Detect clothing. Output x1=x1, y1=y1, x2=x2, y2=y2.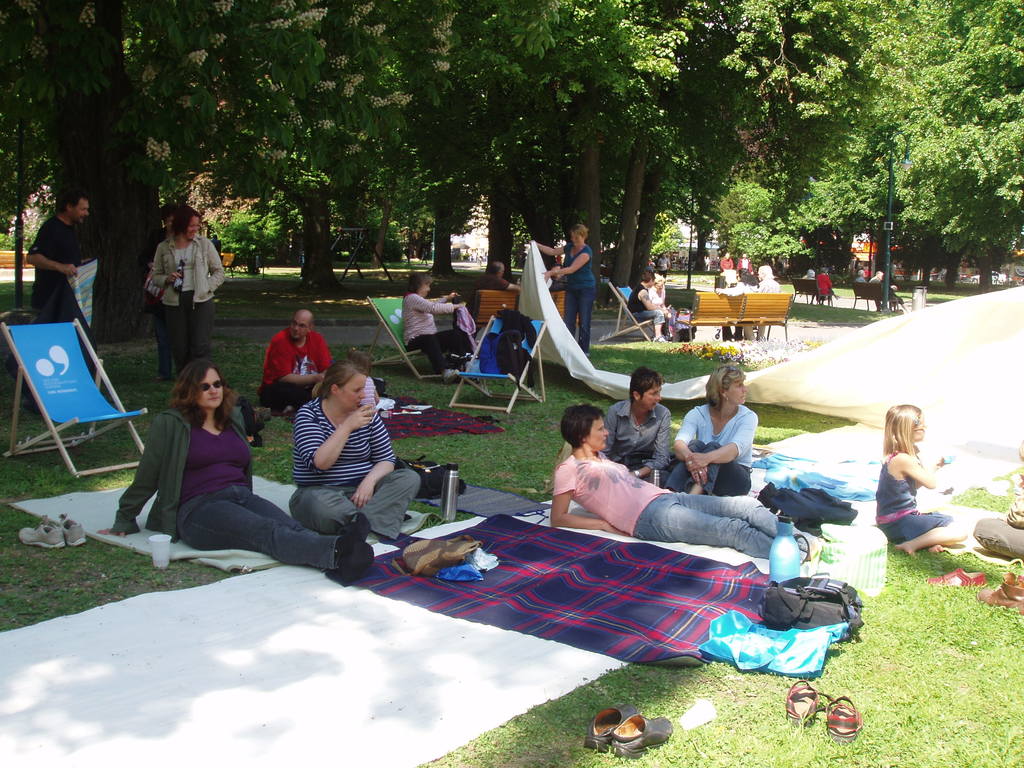
x1=478, y1=270, x2=508, y2=307.
